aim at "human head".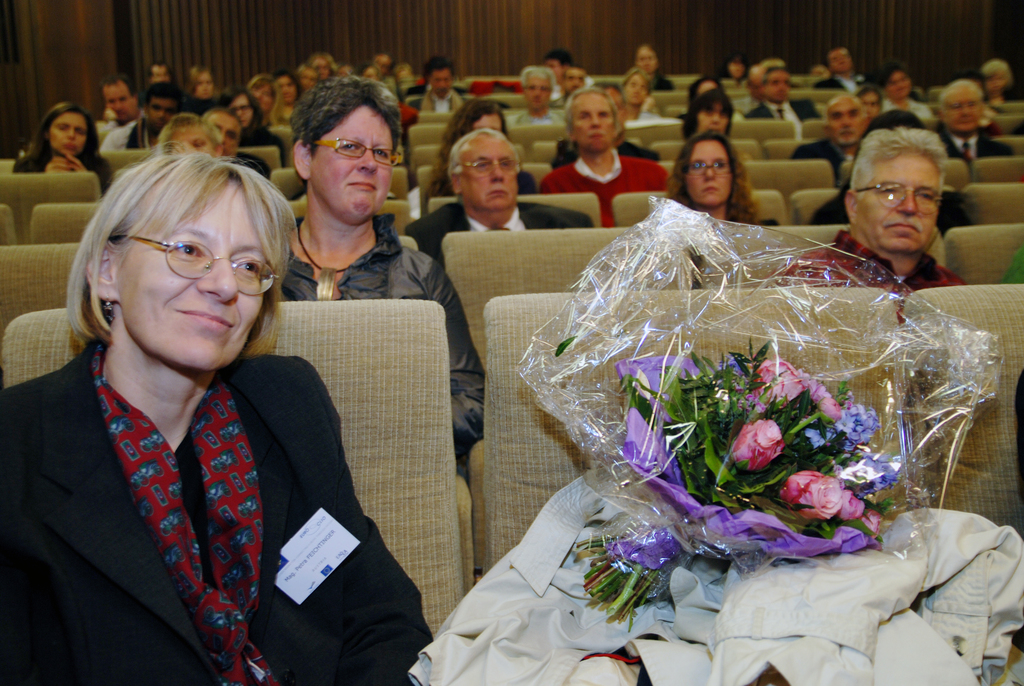
Aimed at detection(825, 44, 855, 74).
